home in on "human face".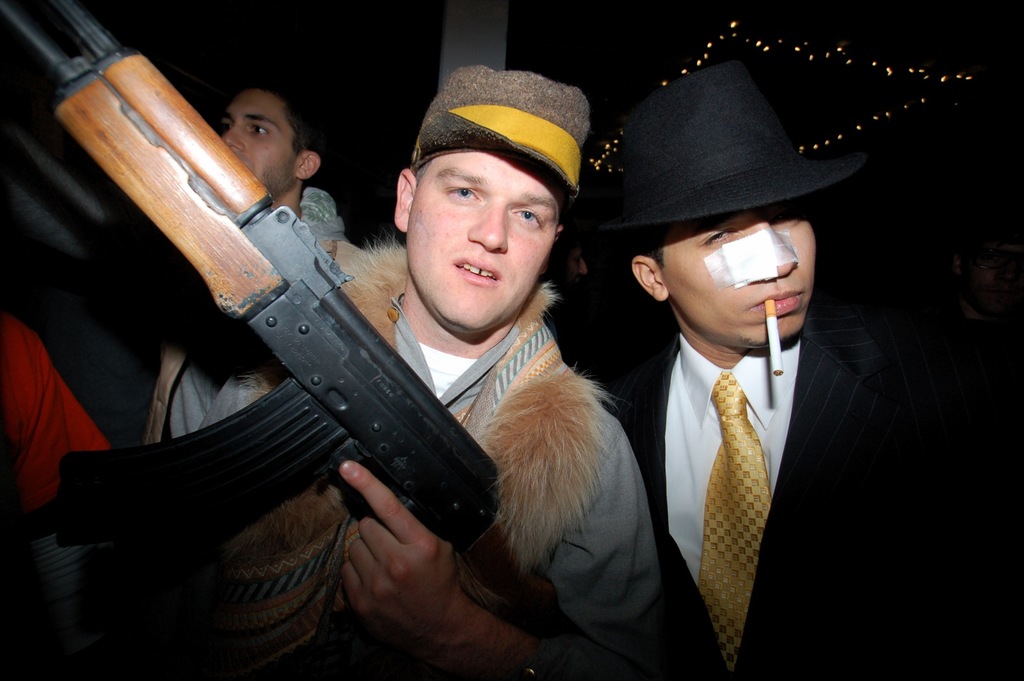
Homed in at [664,196,817,345].
